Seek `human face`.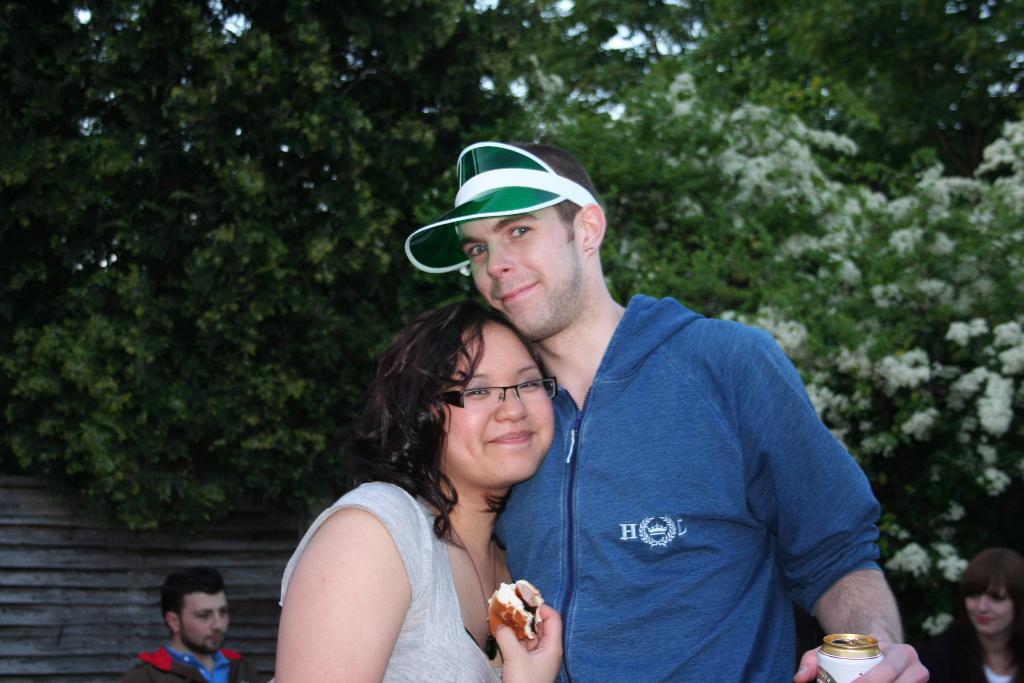
x1=179 y1=587 x2=228 y2=644.
